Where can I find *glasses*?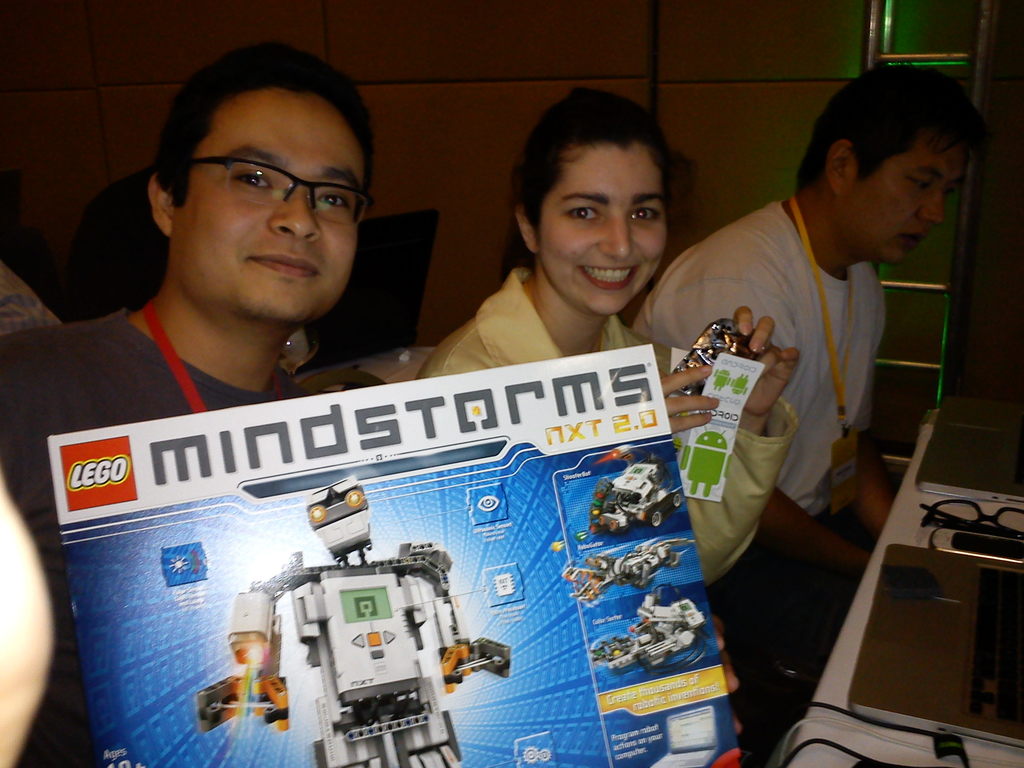
You can find it at region(920, 500, 1023, 540).
